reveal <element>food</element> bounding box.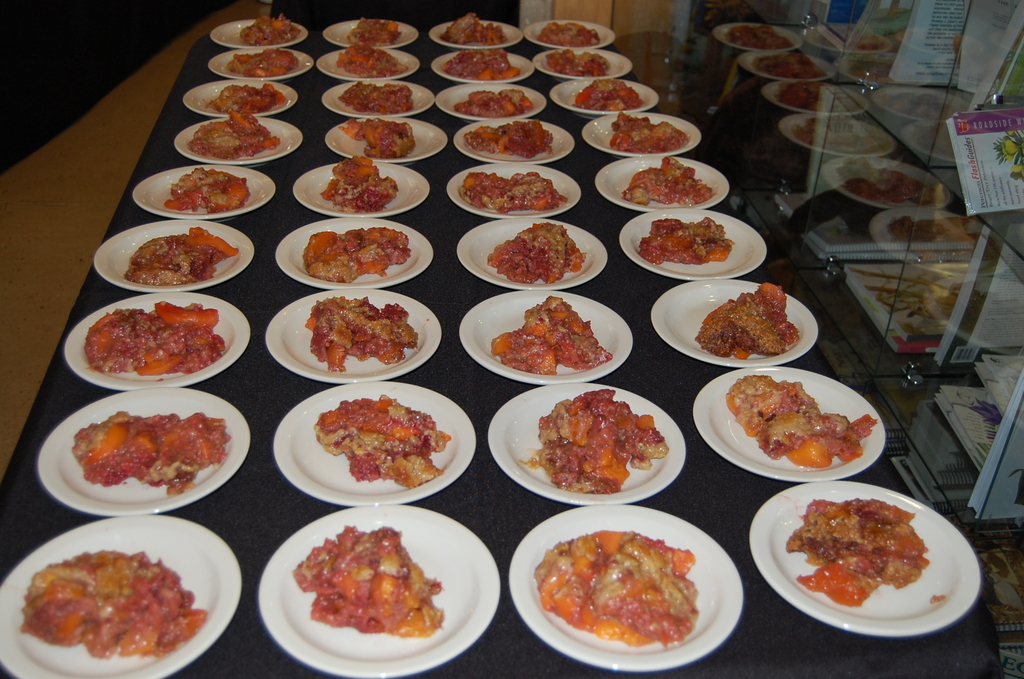
Revealed: [left=336, top=38, right=408, bottom=77].
